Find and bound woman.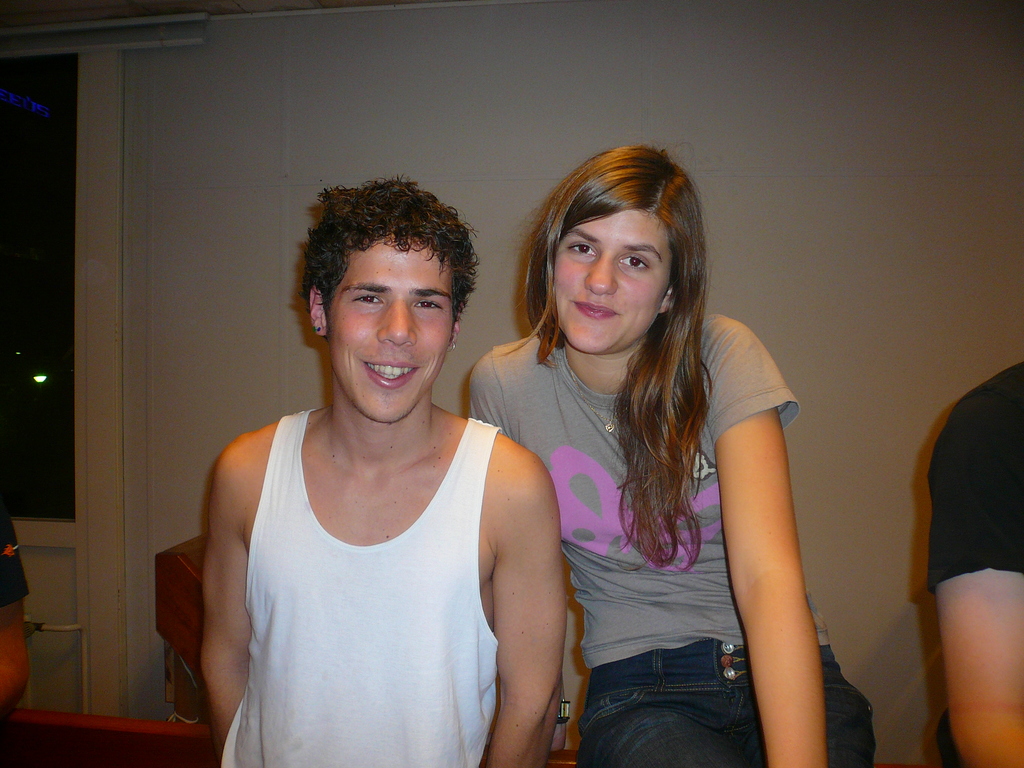
Bound: 467,128,833,767.
